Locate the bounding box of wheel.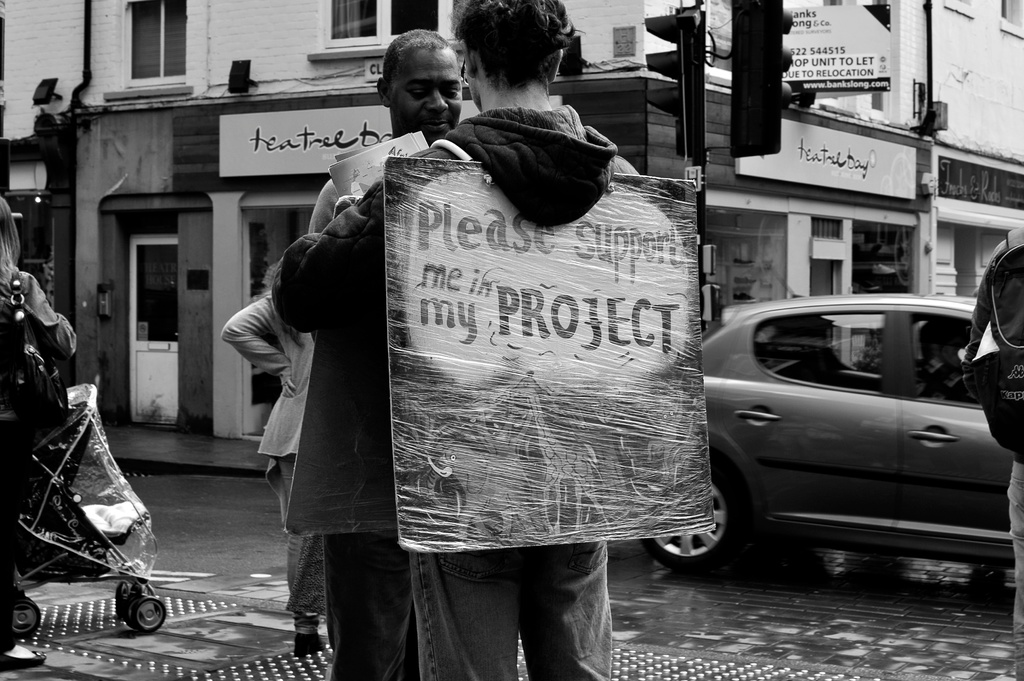
Bounding box: {"x1": 138, "y1": 594, "x2": 168, "y2": 634}.
